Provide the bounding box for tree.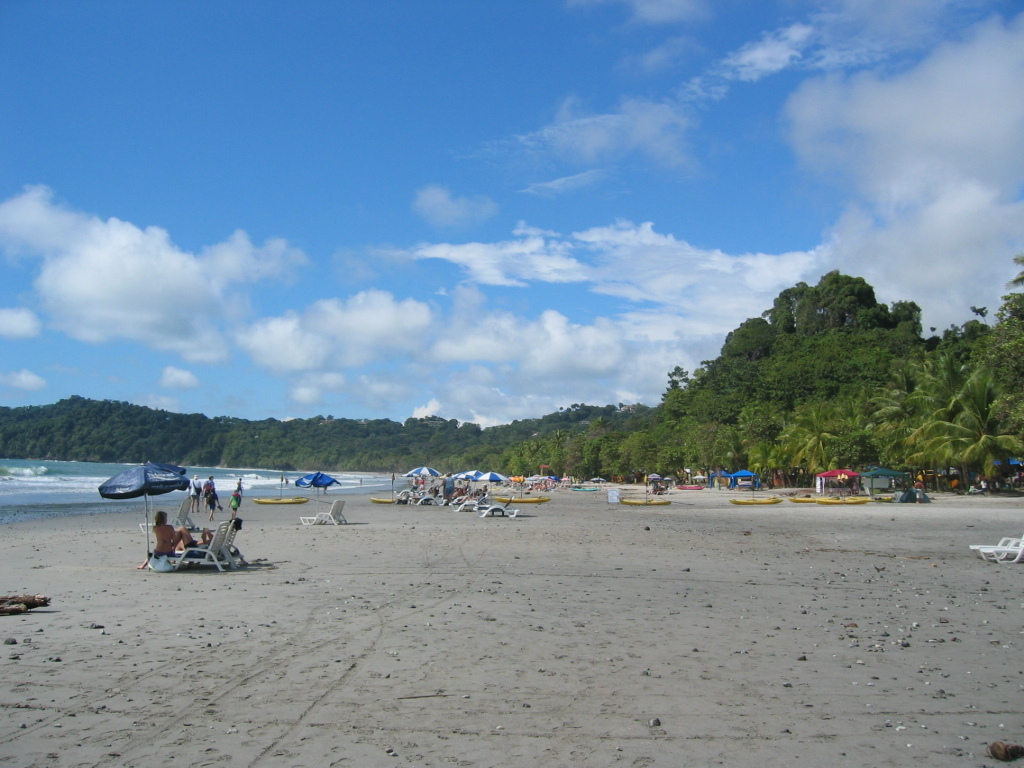
select_region(915, 365, 1023, 482).
